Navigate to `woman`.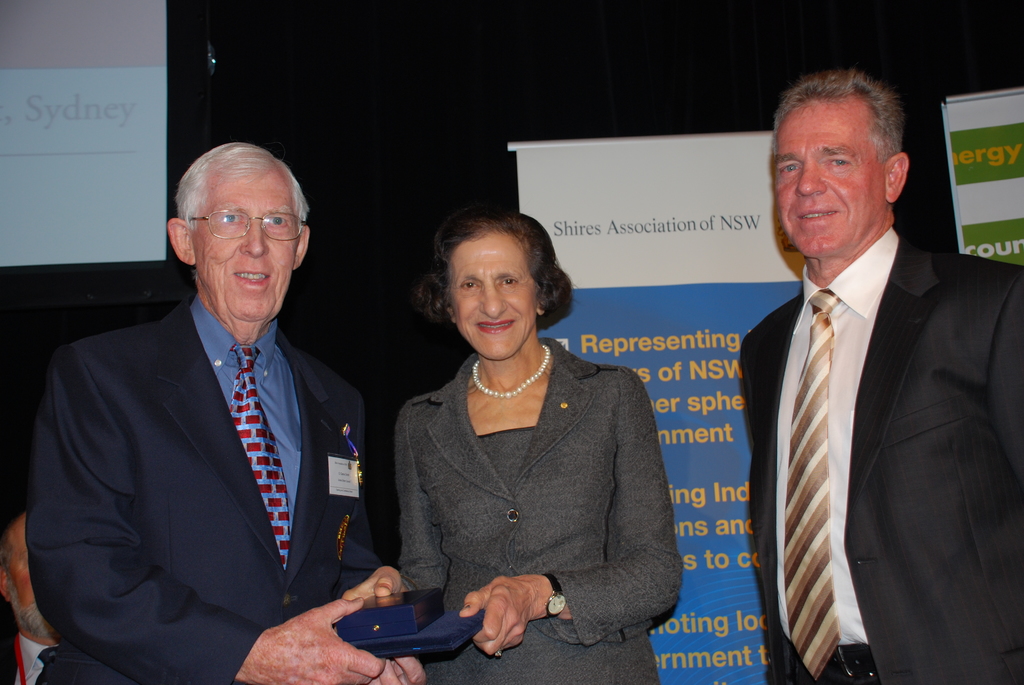
Navigation target: left=339, top=206, right=684, bottom=684.
